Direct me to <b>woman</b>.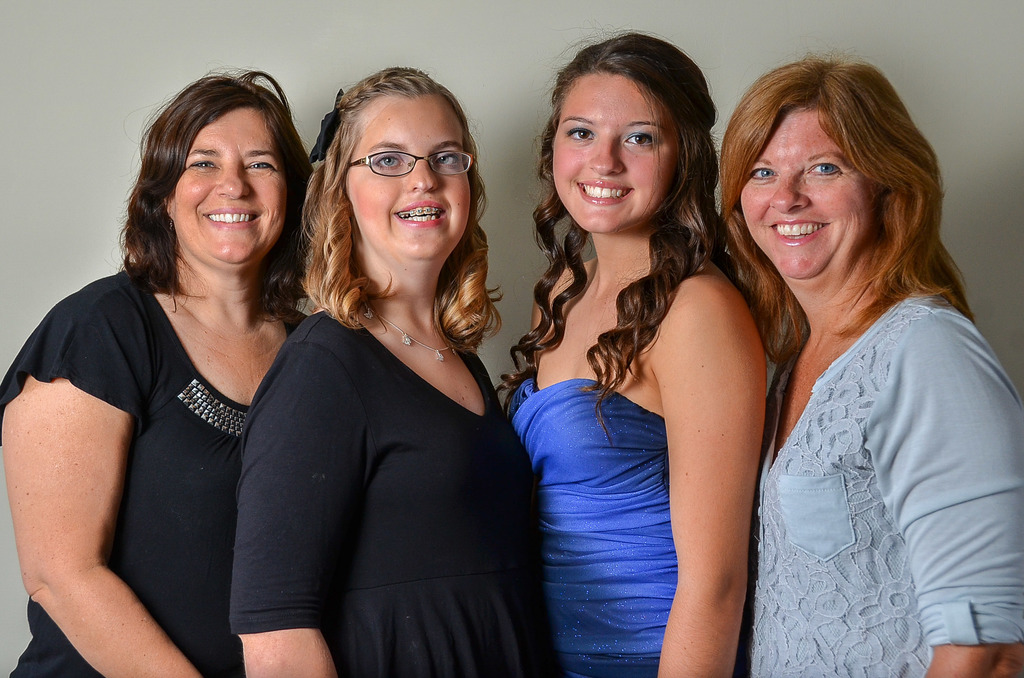
Direction: box(0, 66, 308, 677).
